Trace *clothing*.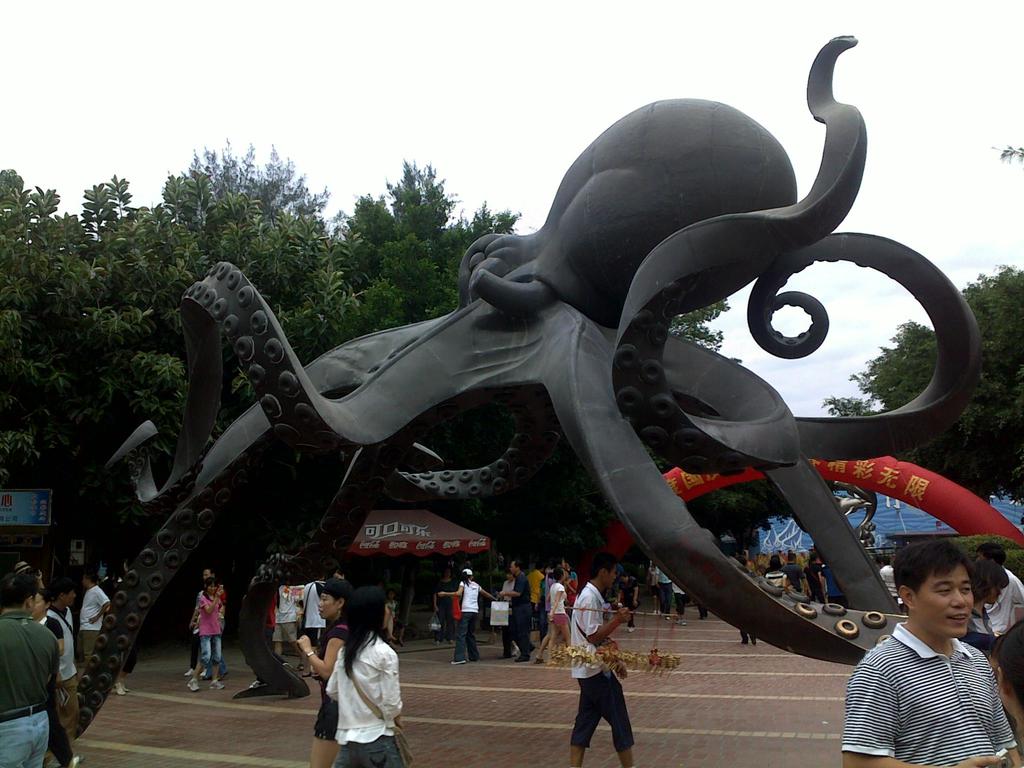
Traced to (0, 603, 58, 767).
